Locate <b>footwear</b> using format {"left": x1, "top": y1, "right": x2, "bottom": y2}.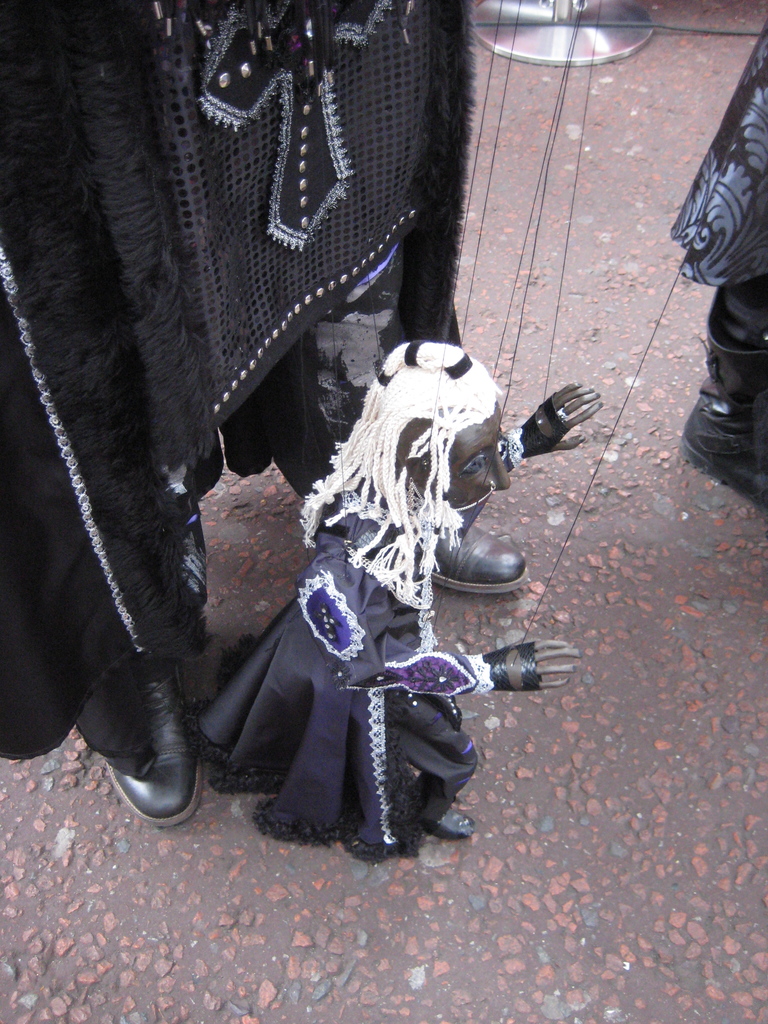
{"left": 674, "top": 404, "right": 767, "bottom": 504}.
